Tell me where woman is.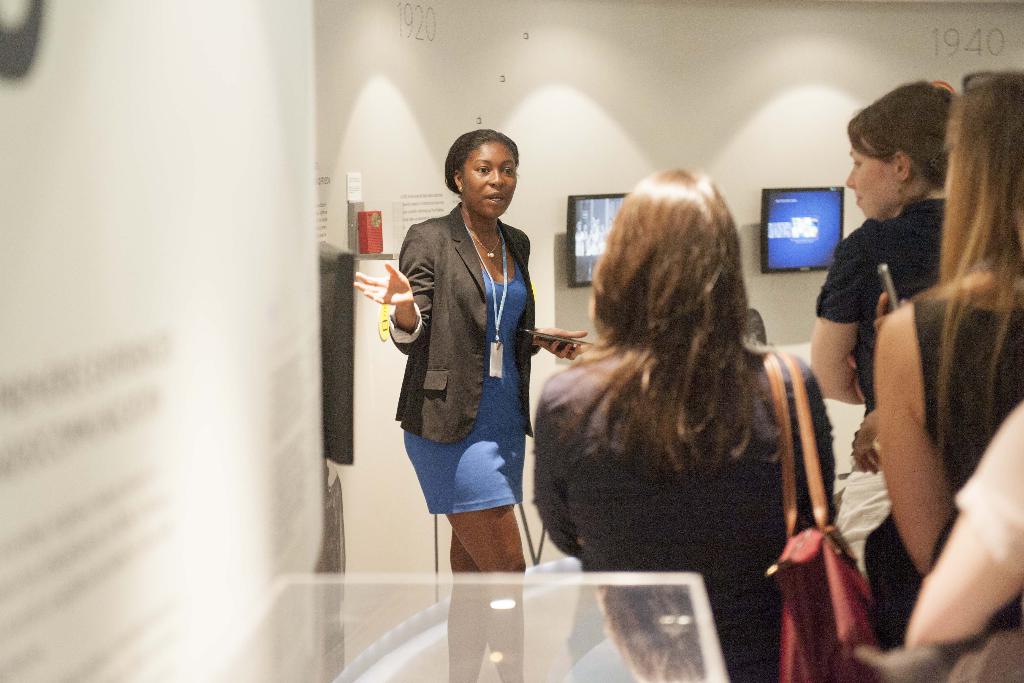
woman is at (870,72,1023,682).
